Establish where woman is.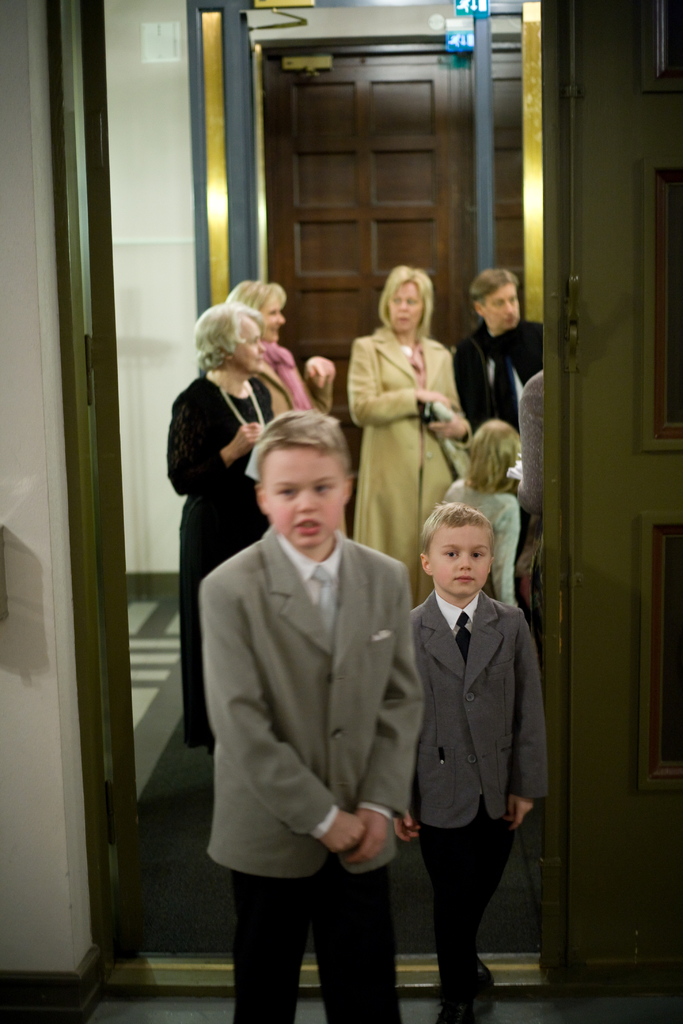
Established at 345, 260, 484, 624.
